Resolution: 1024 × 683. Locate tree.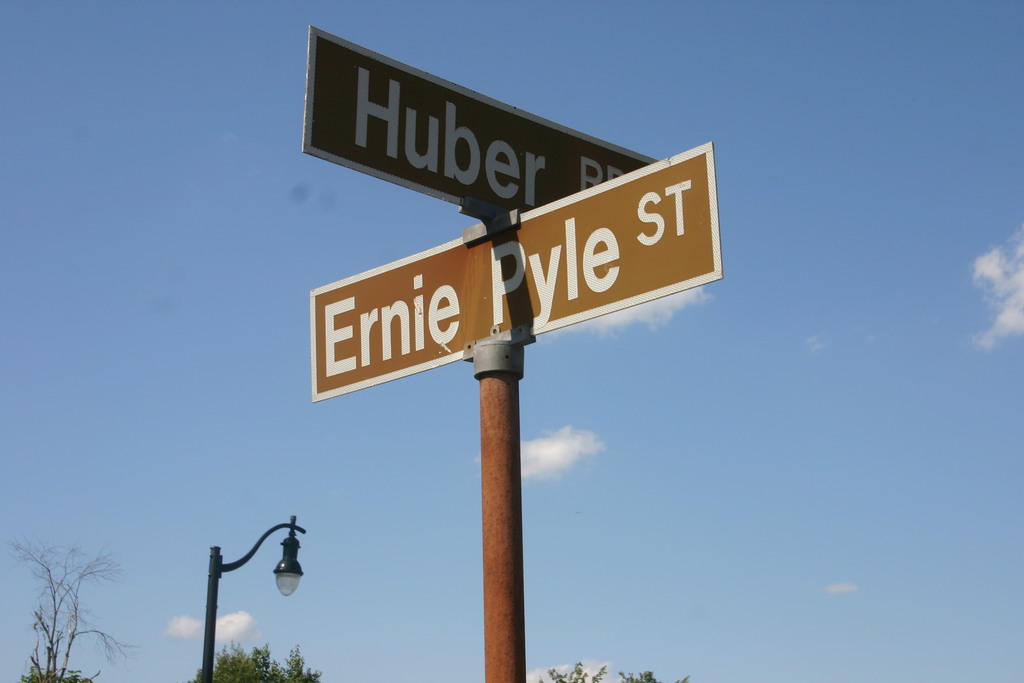
[x1=189, y1=636, x2=322, y2=682].
